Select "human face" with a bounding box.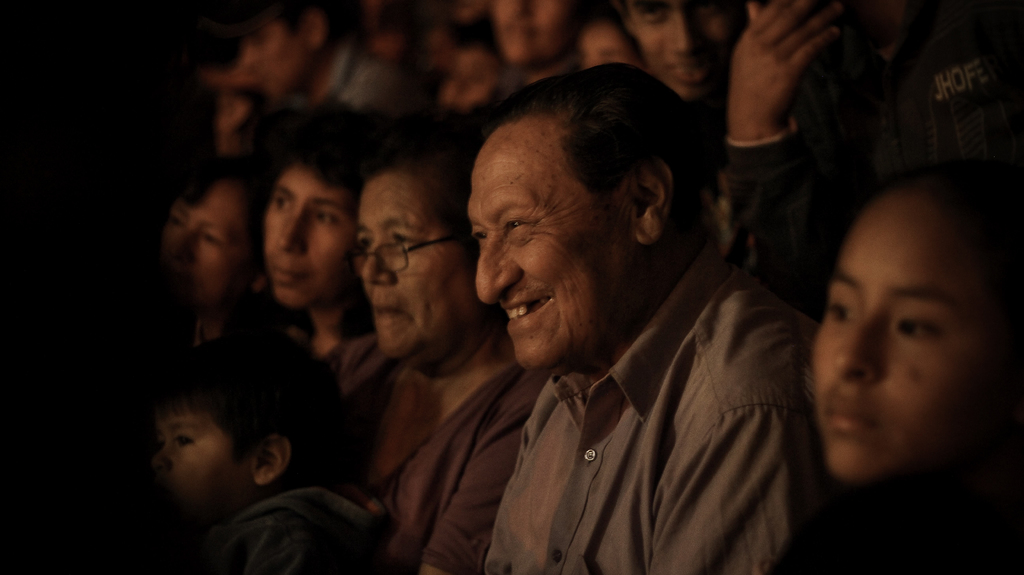
628 0 732 106.
